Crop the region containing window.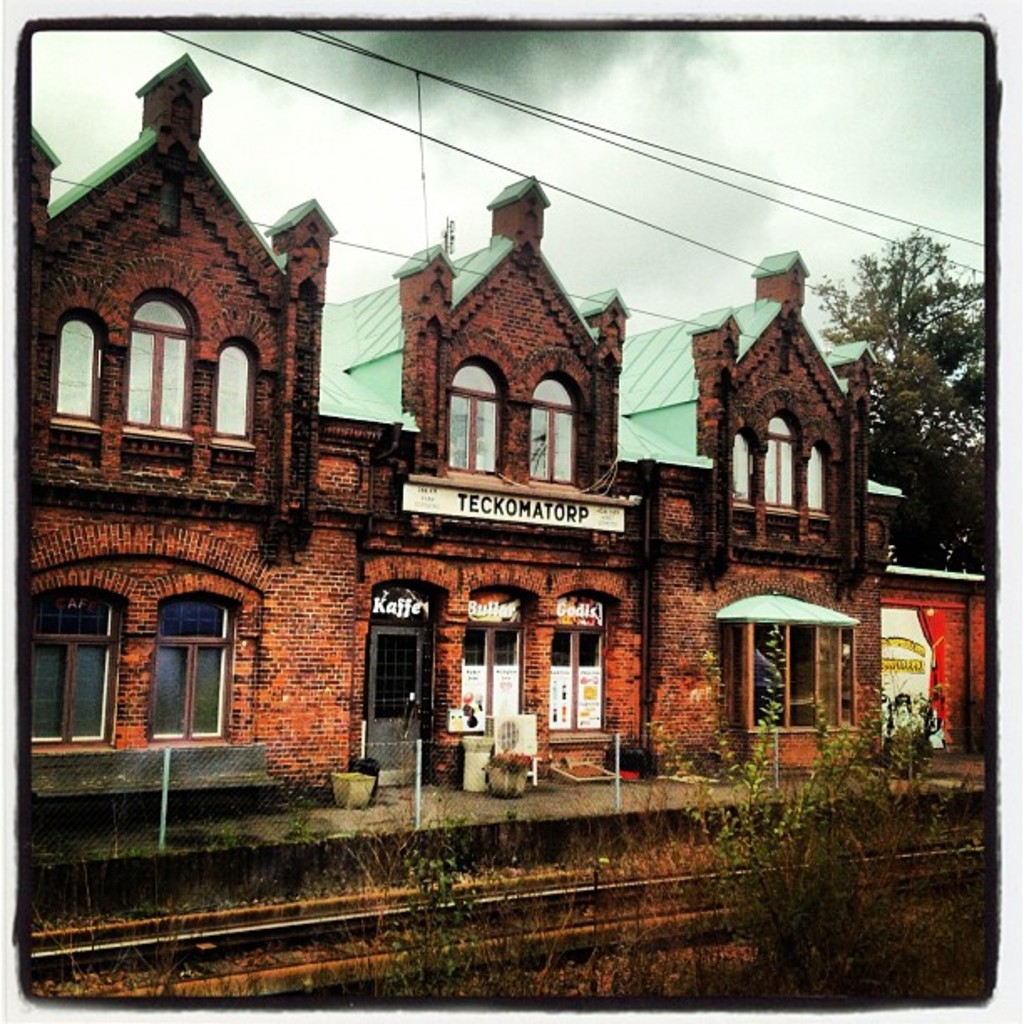
Crop region: bbox=[758, 418, 796, 519].
